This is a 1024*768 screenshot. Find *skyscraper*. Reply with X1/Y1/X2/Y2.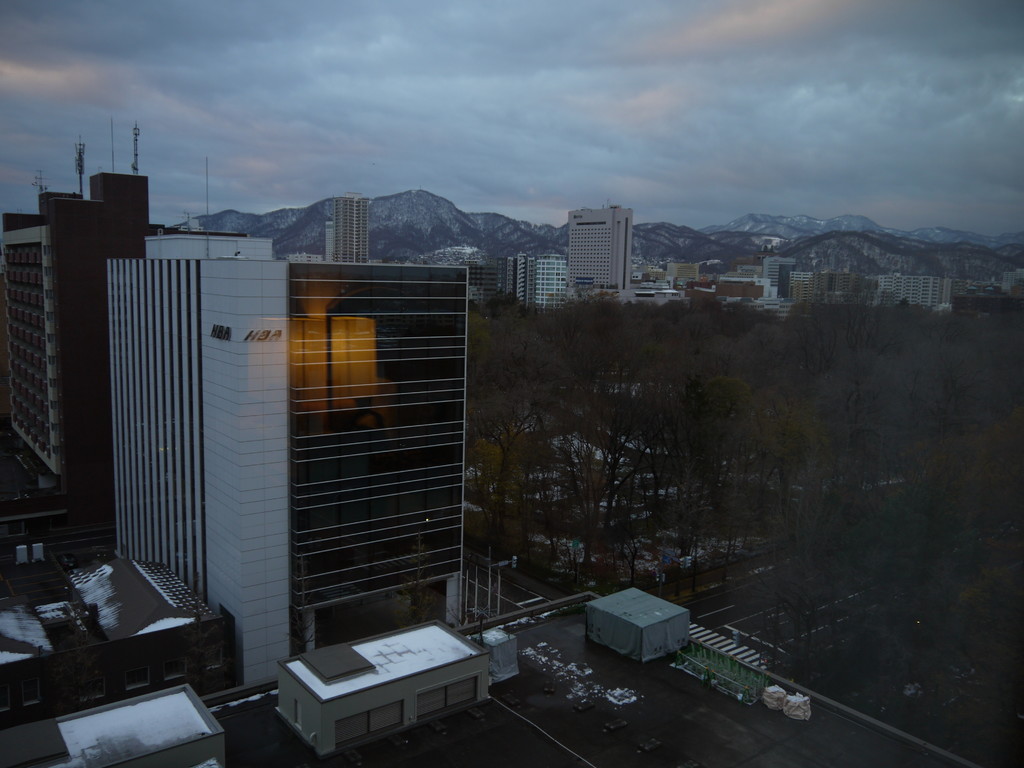
566/202/637/302.
